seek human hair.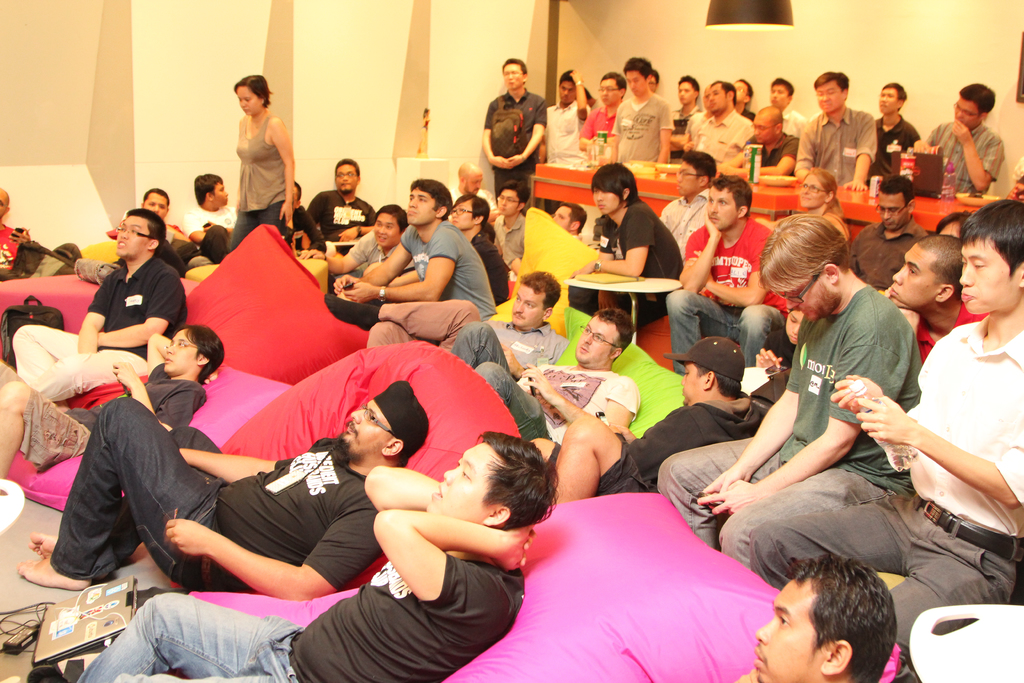
crop(124, 209, 166, 251).
